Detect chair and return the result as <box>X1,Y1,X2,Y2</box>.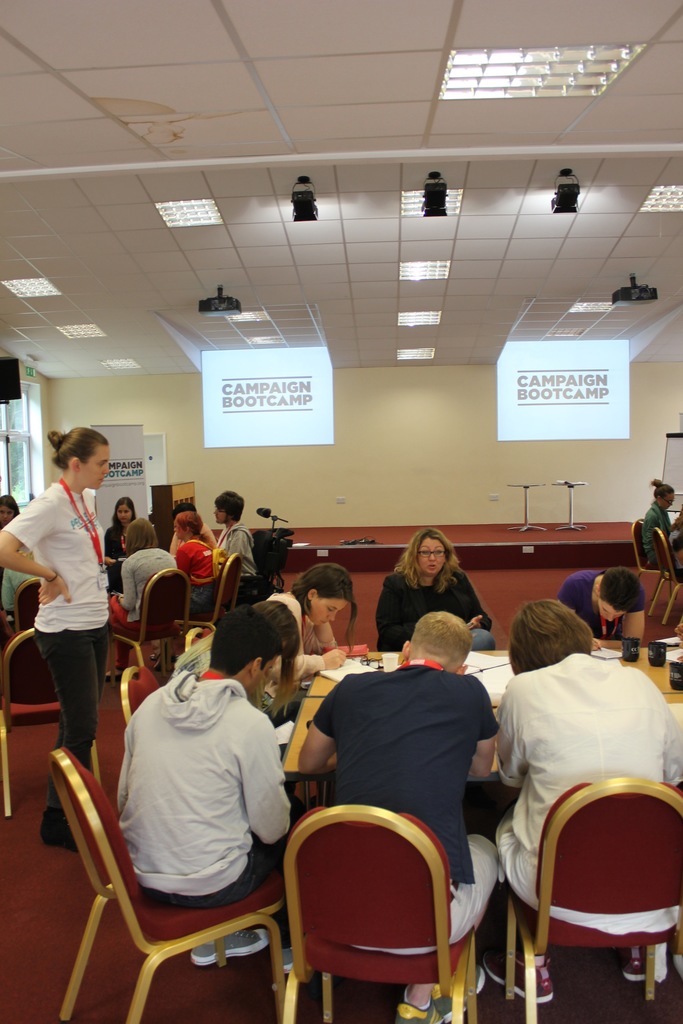
<box>183,620,208,668</box>.
